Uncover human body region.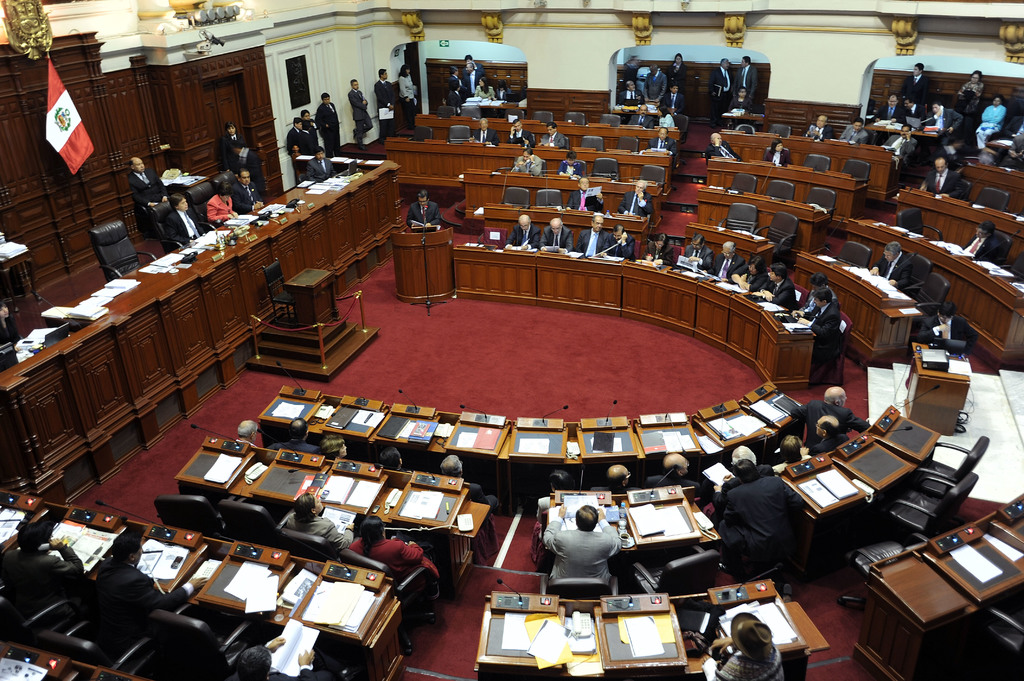
Uncovered: bbox(702, 636, 786, 680).
